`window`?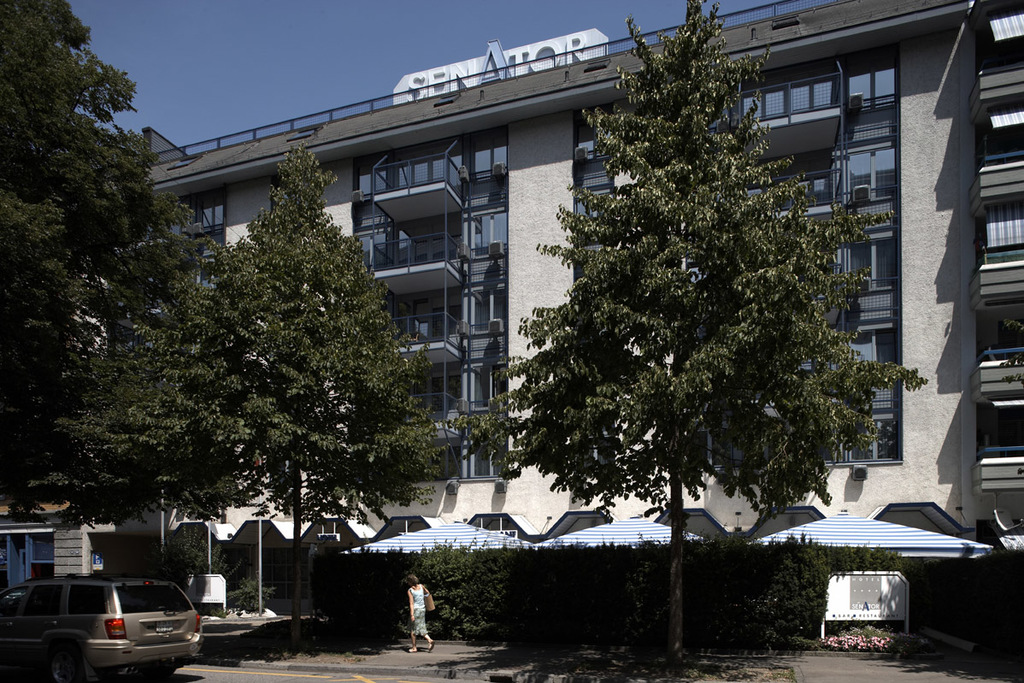
Rect(396, 286, 462, 344)
